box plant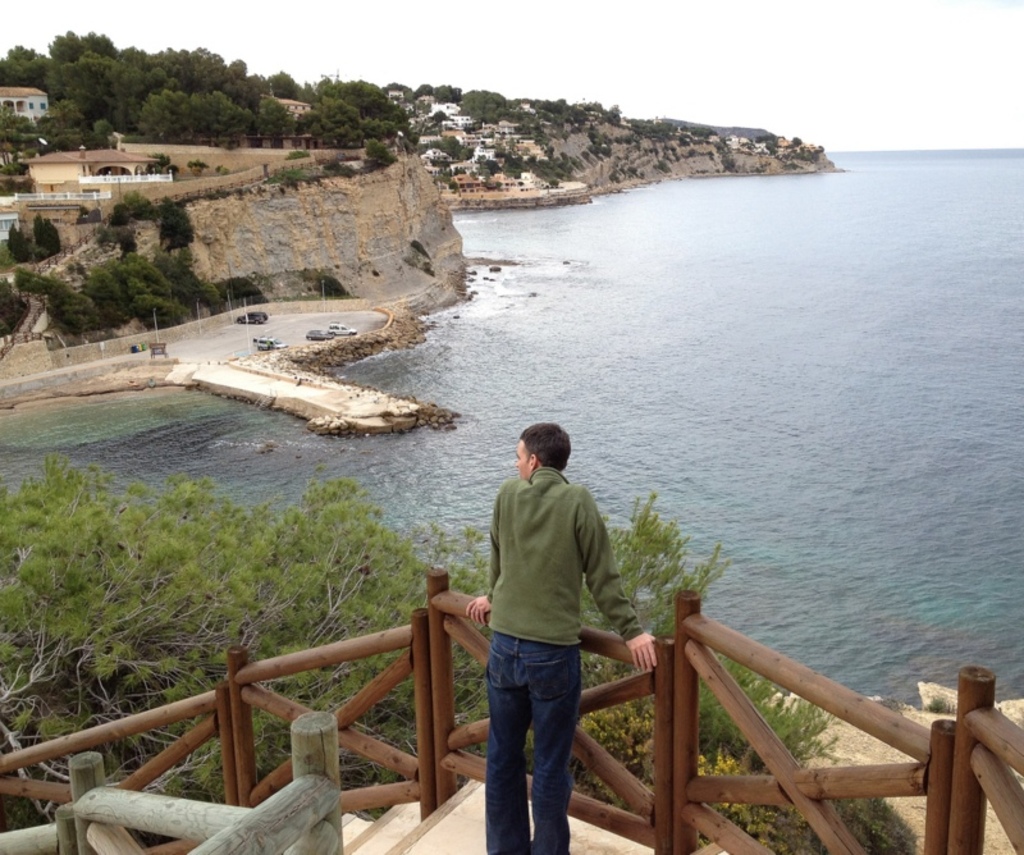
bbox(175, 274, 223, 319)
